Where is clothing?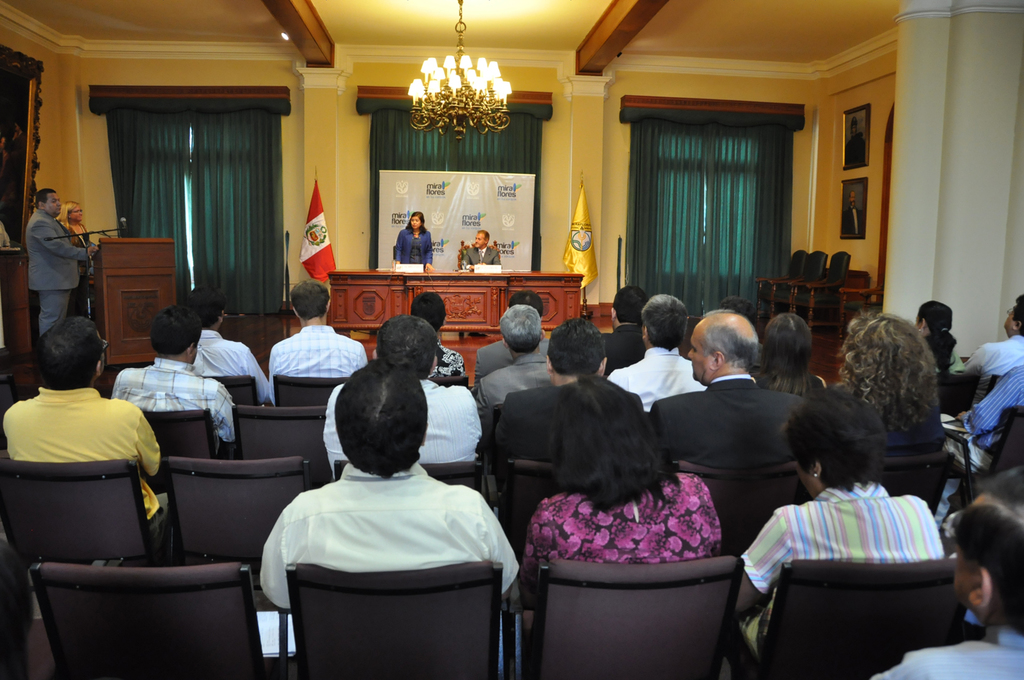
box=[885, 395, 952, 458].
